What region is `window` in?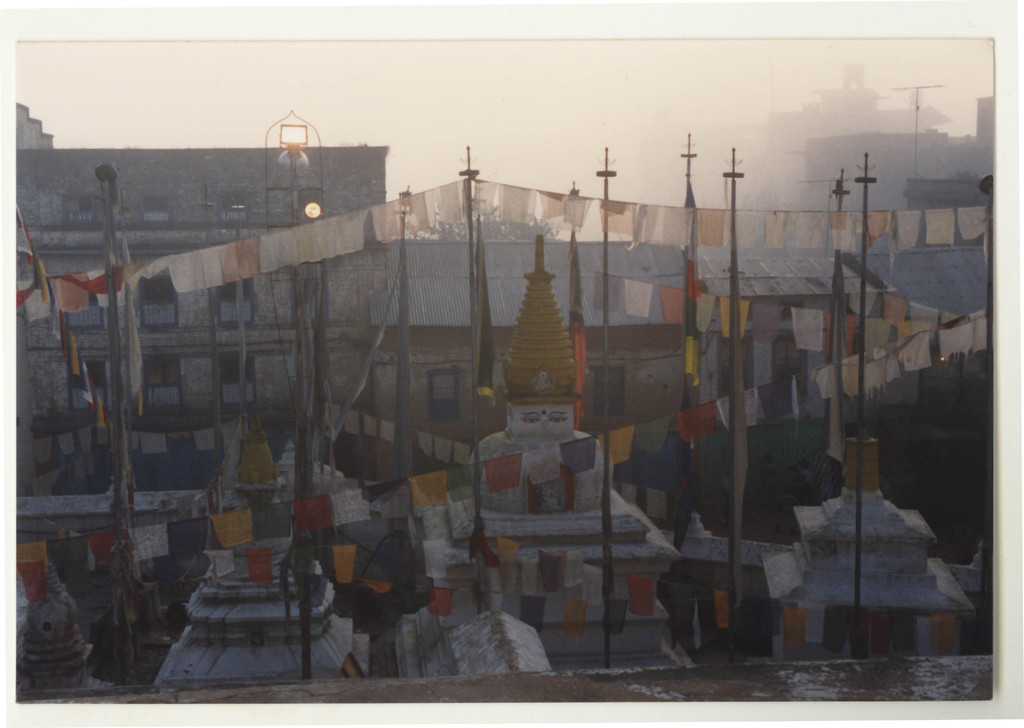
box=[220, 354, 260, 414].
